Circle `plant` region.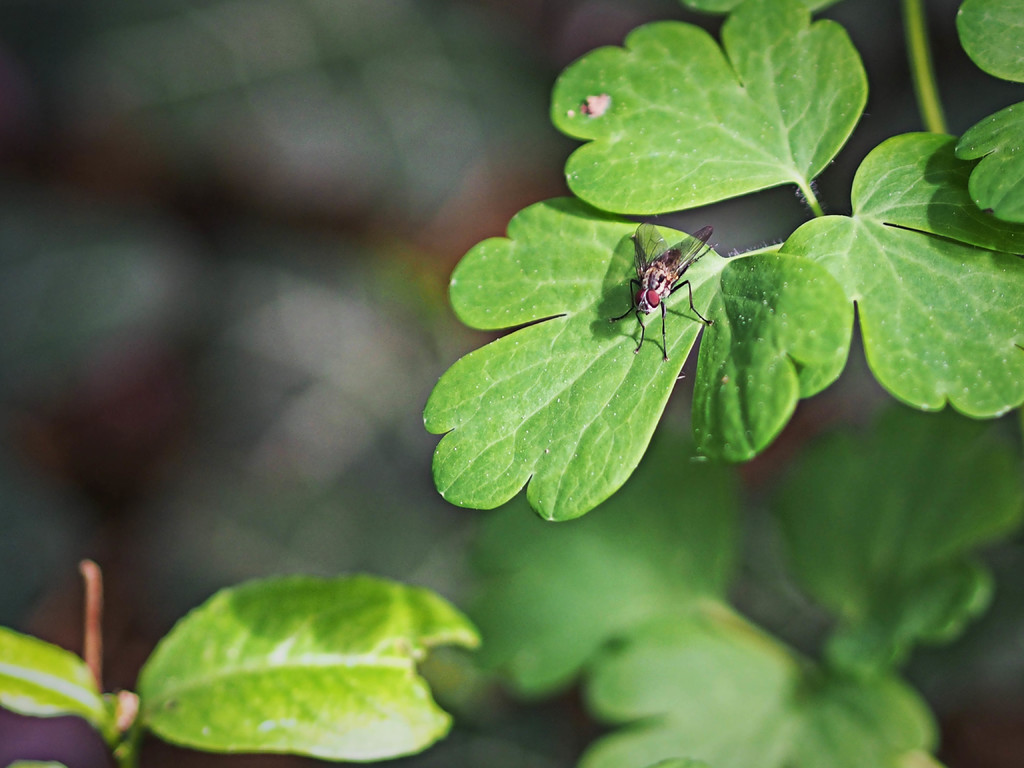
Region: detection(416, 1, 1023, 767).
